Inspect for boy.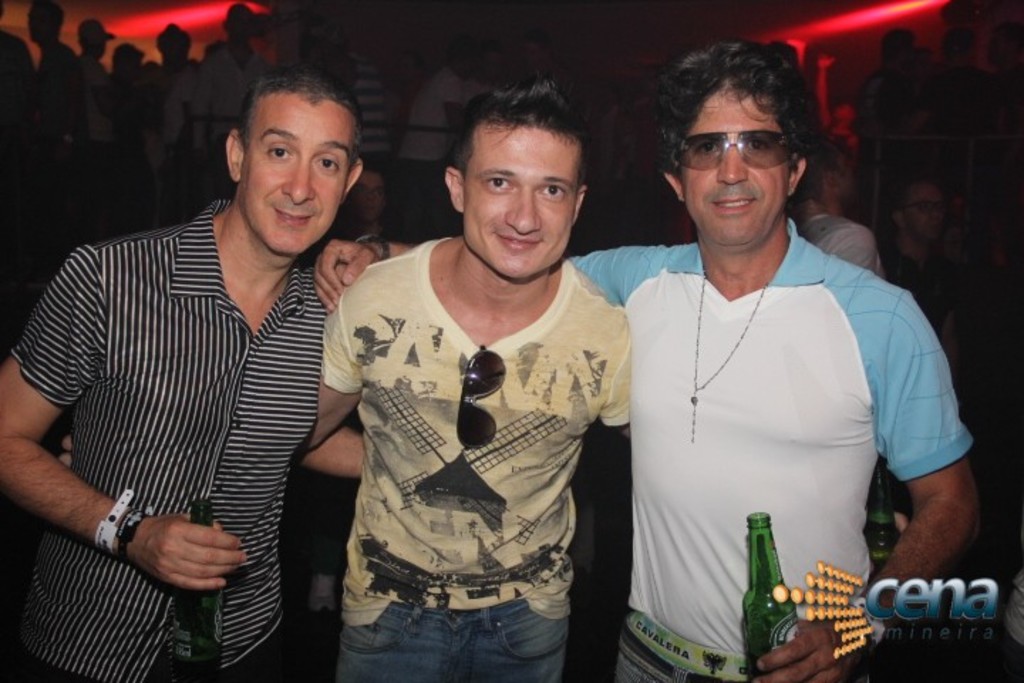
Inspection: [left=321, top=41, right=984, bottom=682].
